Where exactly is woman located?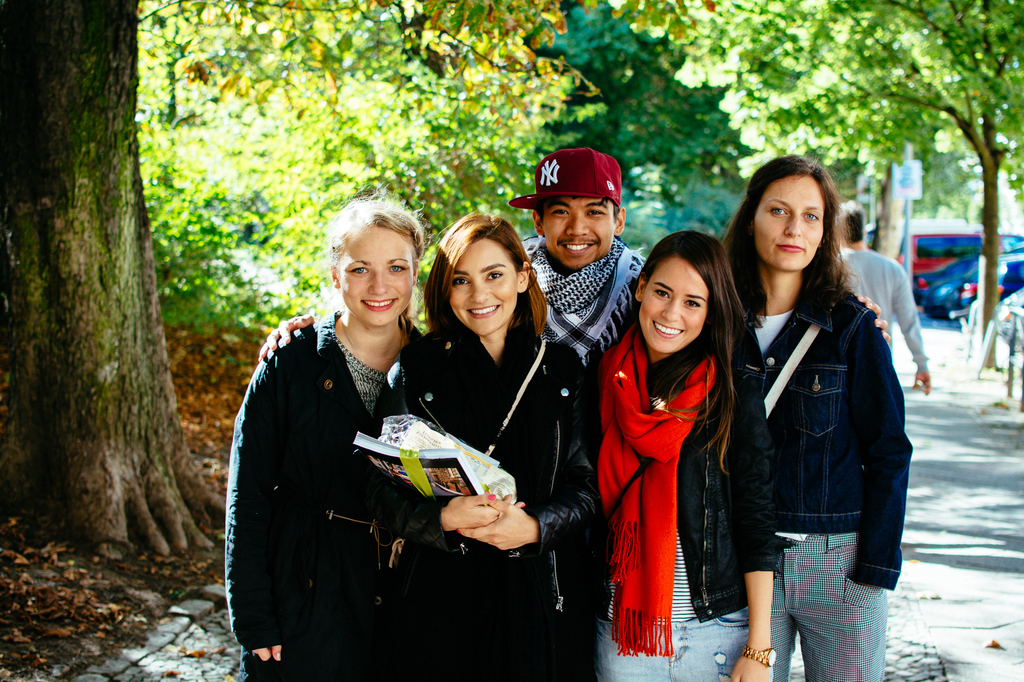
Its bounding box is locate(595, 220, 744, 677).
